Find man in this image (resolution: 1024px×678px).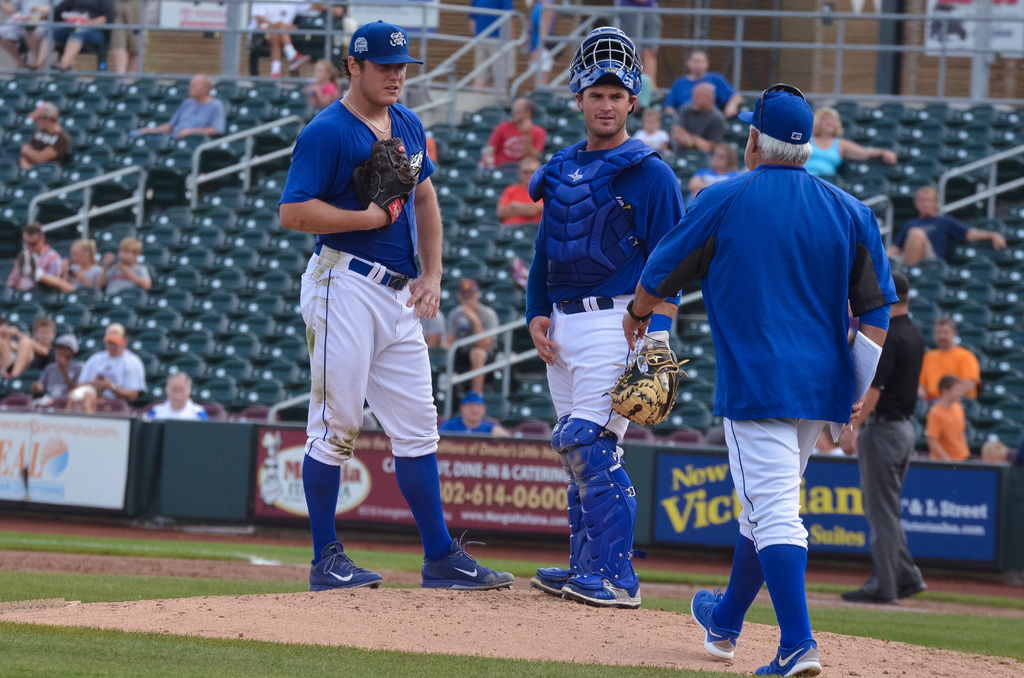
x1=96 y1=238 x2=151 y2=295.
